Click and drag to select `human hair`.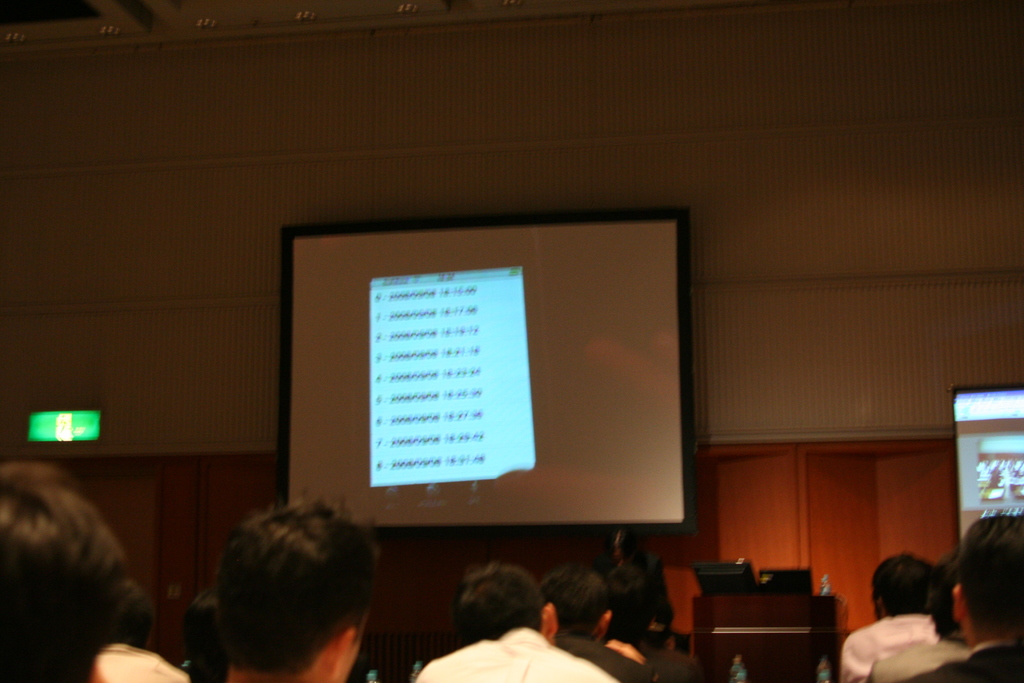
Selection: detection(0, 458, 153, 682).
